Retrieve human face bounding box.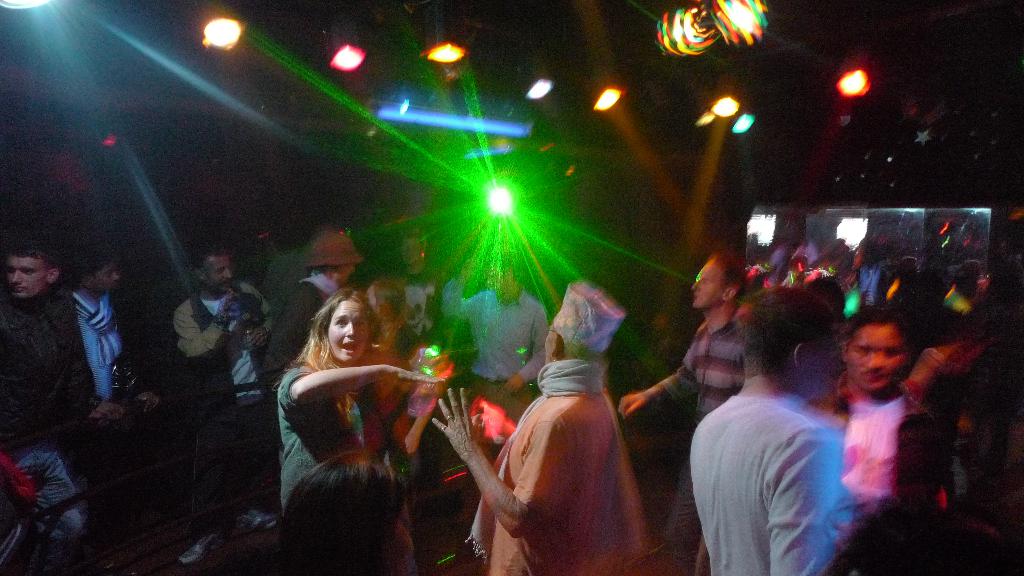
Bounding box: 323,297,371,362.
